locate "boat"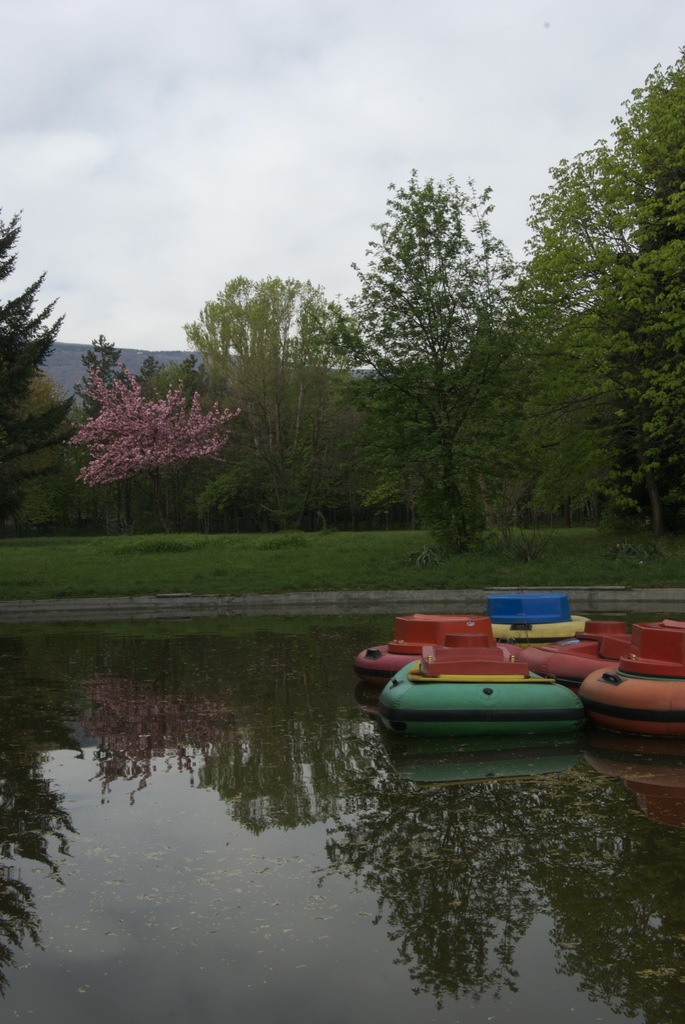
box(373, 629, 597, 768)
